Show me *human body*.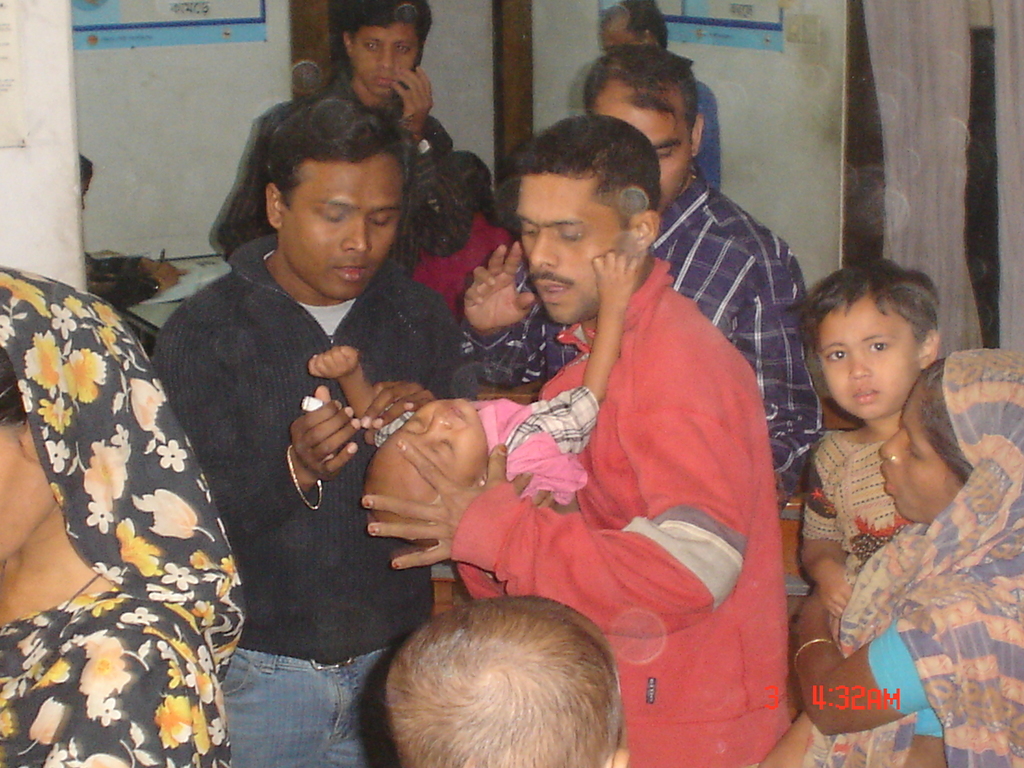
*human body* is here: 792, 529, 1023, 767.
